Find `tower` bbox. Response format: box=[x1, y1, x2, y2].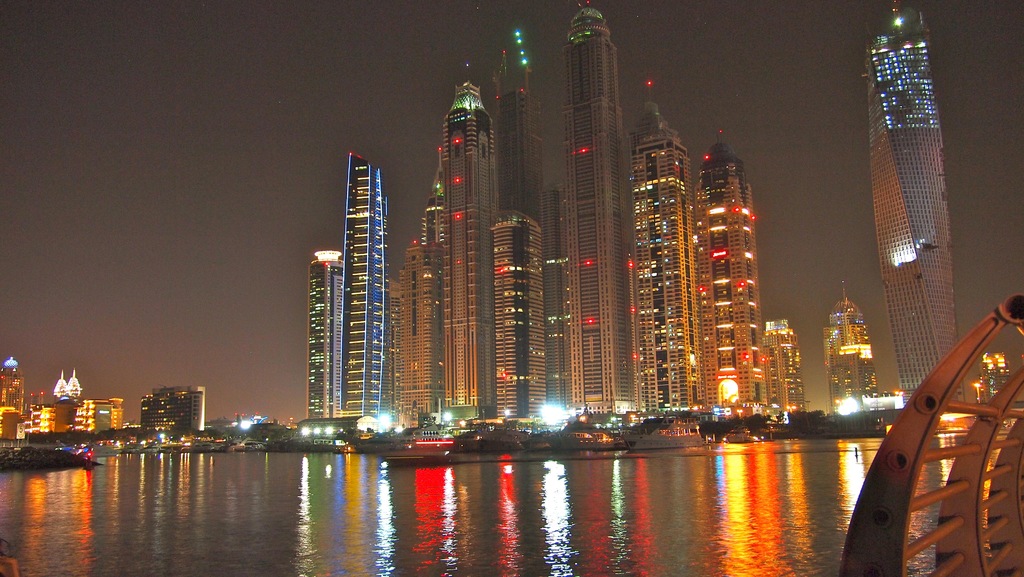
box=[863, 0, 964, 406].
